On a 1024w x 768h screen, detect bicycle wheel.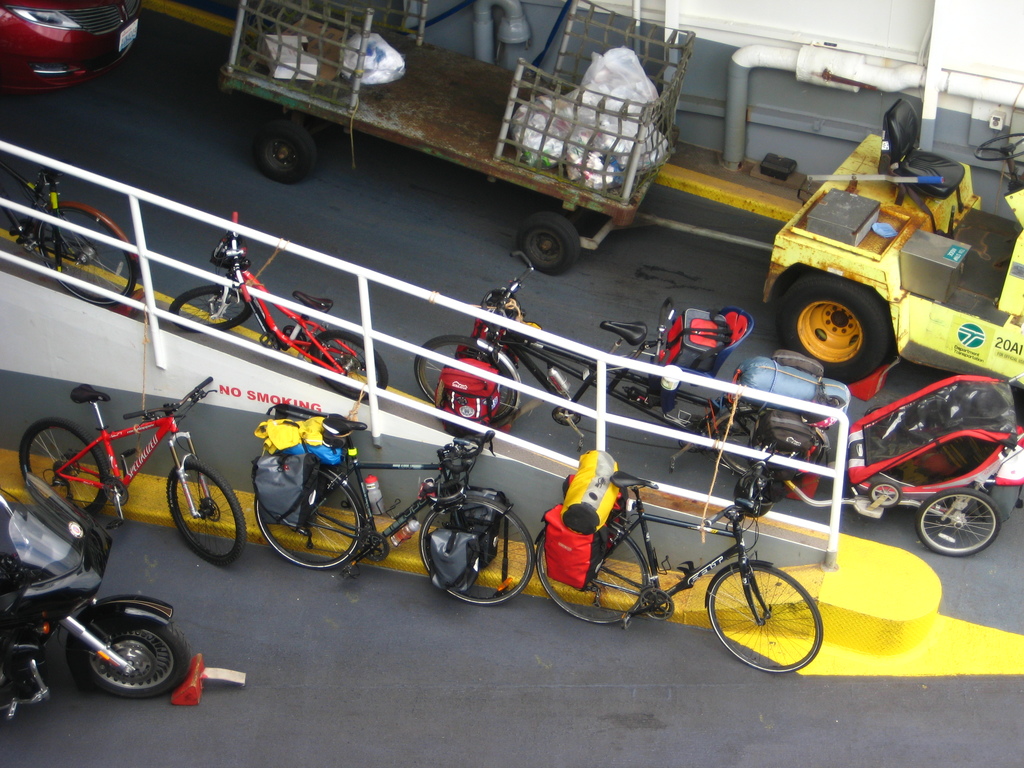
locate(716, 421, 822, 483).
